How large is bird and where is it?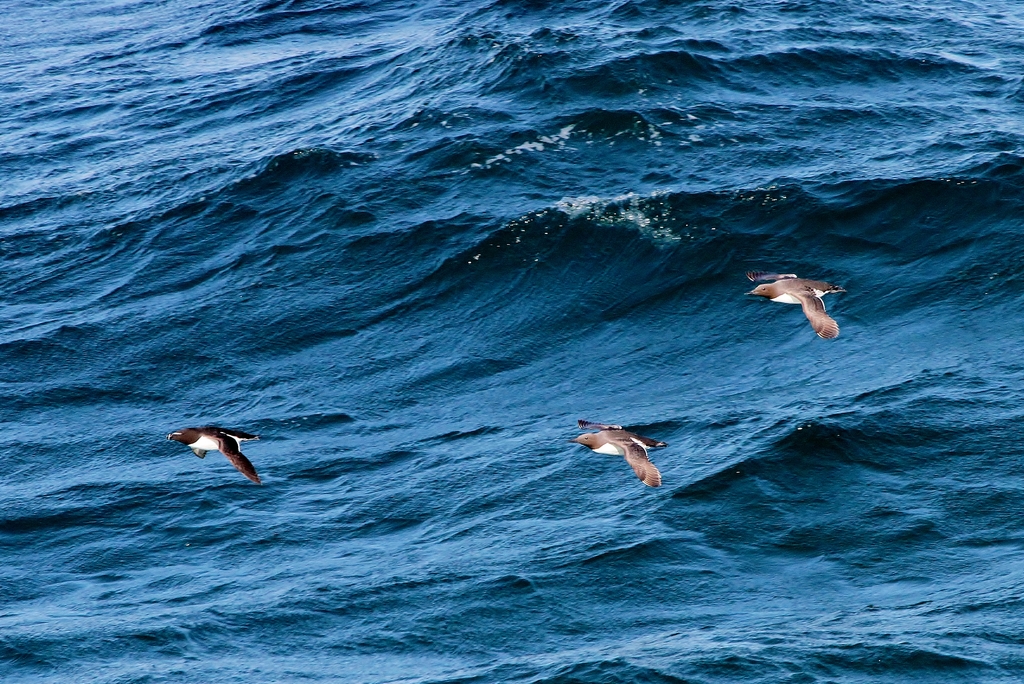
Bounding box: pyautogui.locateOnScreen(744, 267, 850, 342).
